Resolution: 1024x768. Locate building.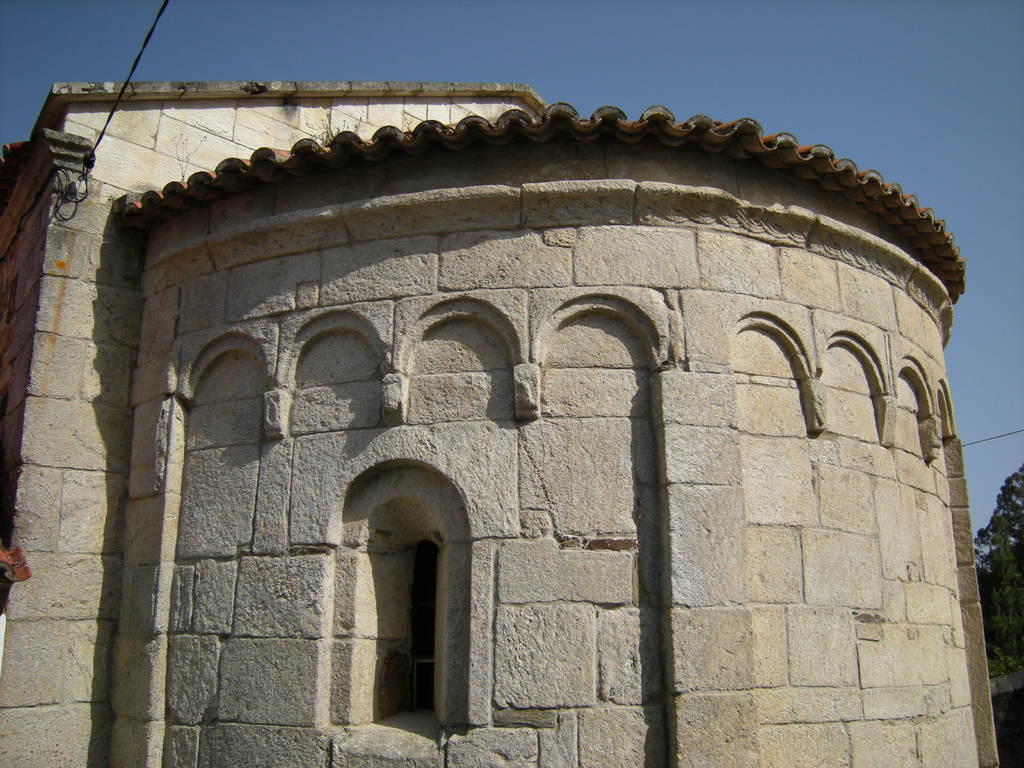
bbox=(5, 60, 1005, 761).
